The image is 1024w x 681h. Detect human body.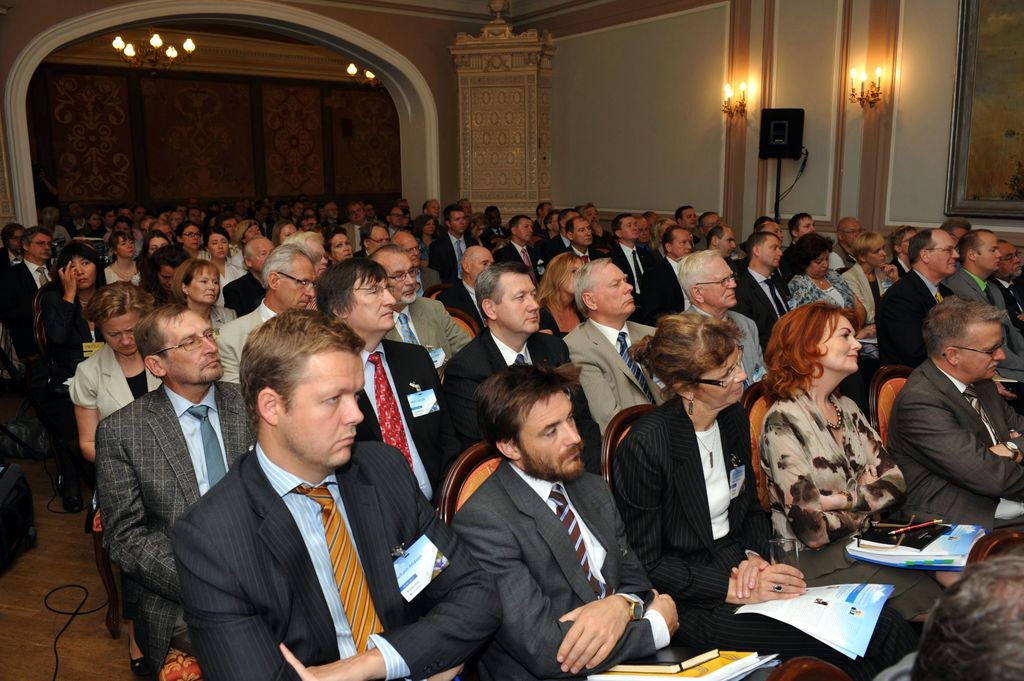
Detection: {"left": 444, "top": 359, "right": 677, "bottom": 680}.
